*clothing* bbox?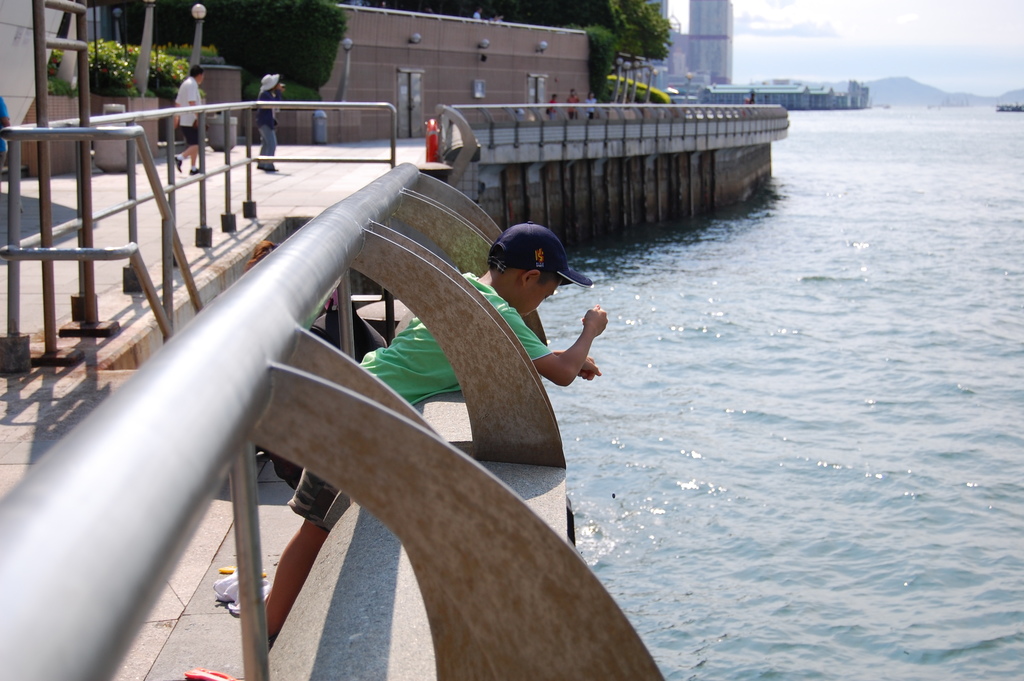
544 97 557 120
